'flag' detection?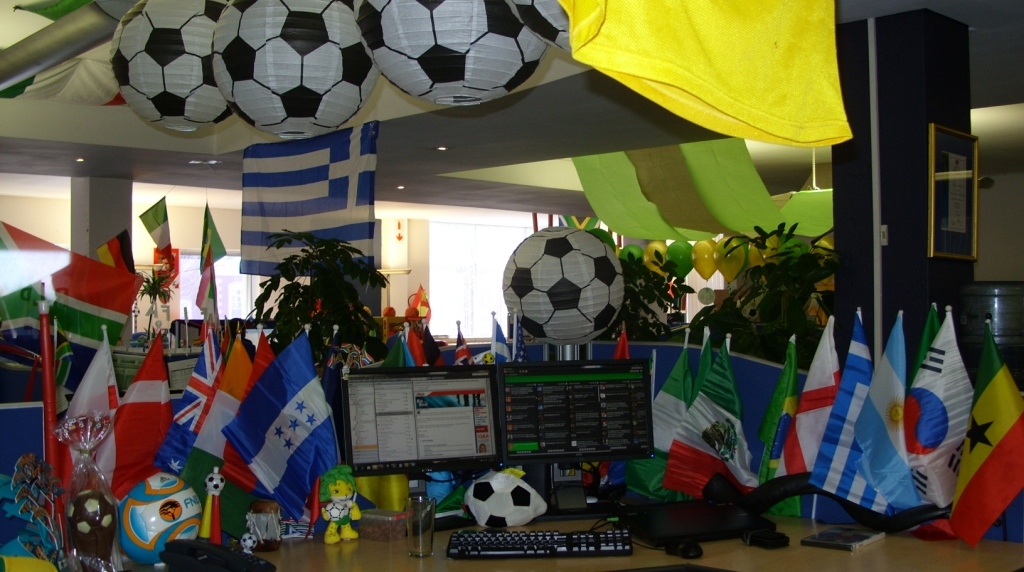
region(911, 305, 947, 370)
